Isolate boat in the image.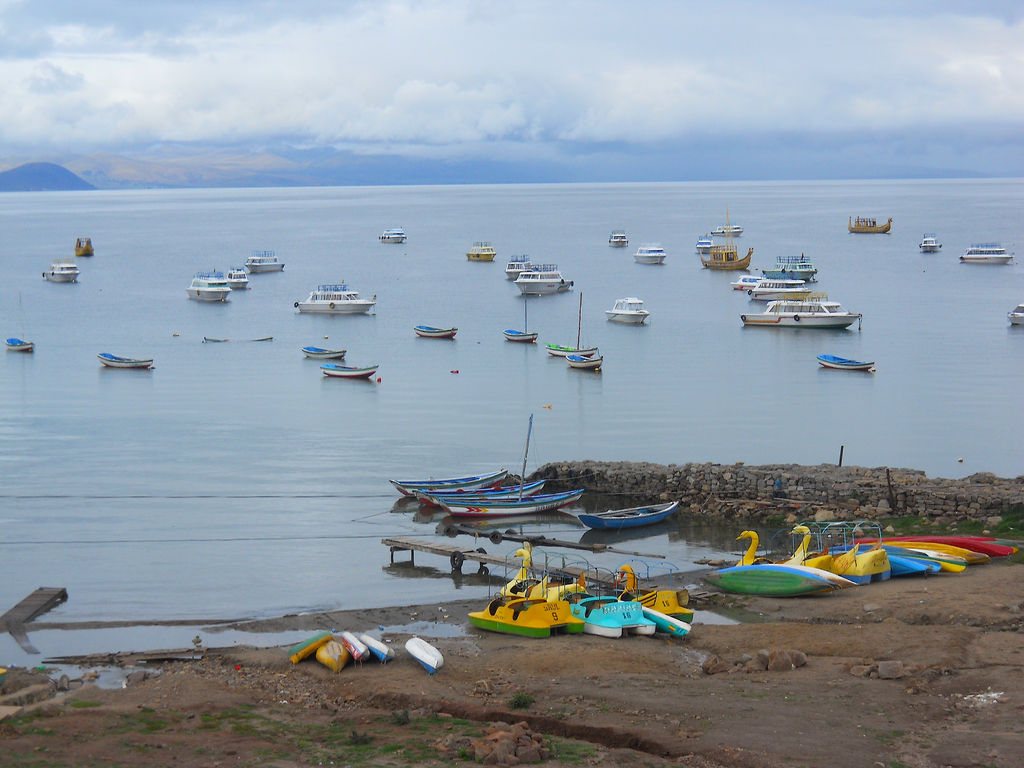
Isolated region: <region>44, 260, 79, 285</region>.
